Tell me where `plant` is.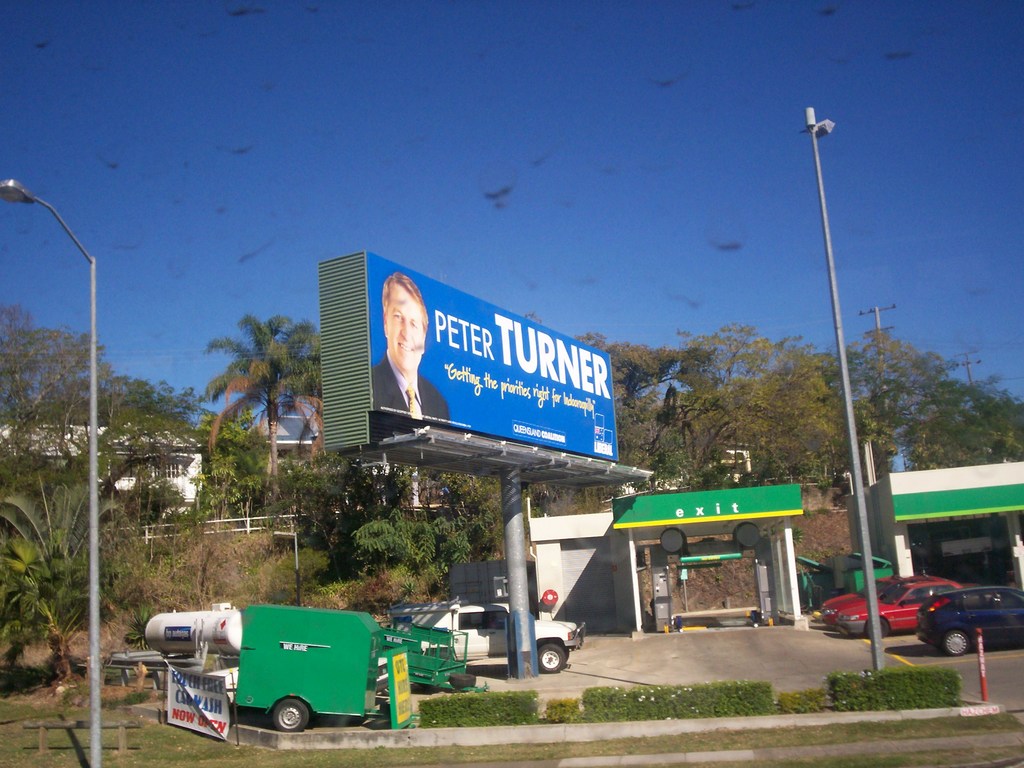
`plant` is at [x1=230, y1=472, x2=253, y2=529].
